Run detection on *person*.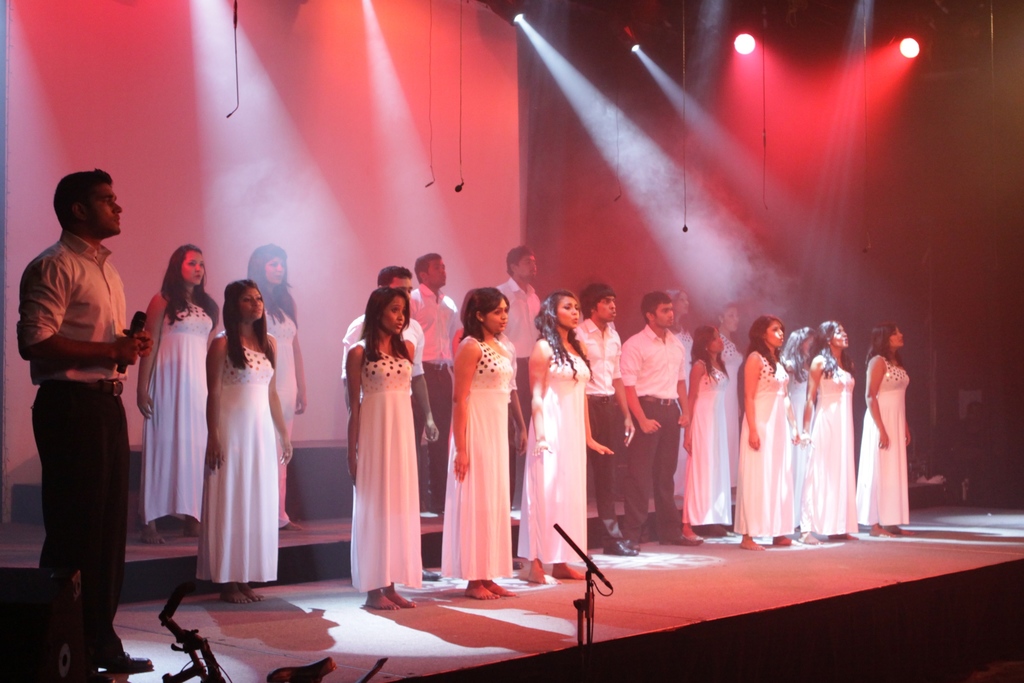
Result: bbox(774, 323, 818, 533).
